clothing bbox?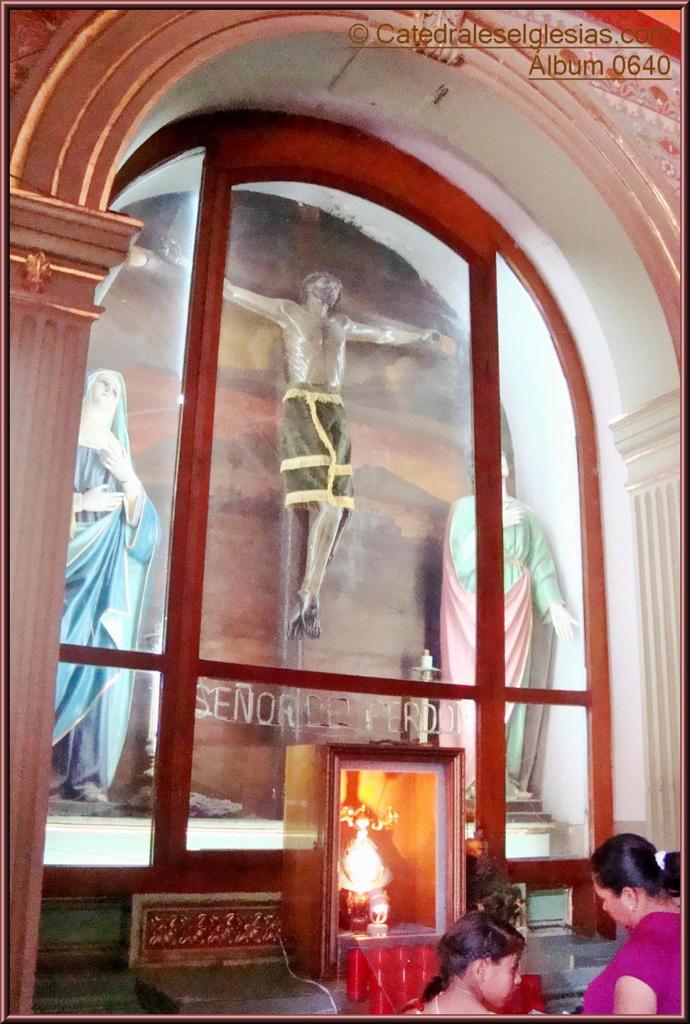
(392, 1001, 427, 1017)
